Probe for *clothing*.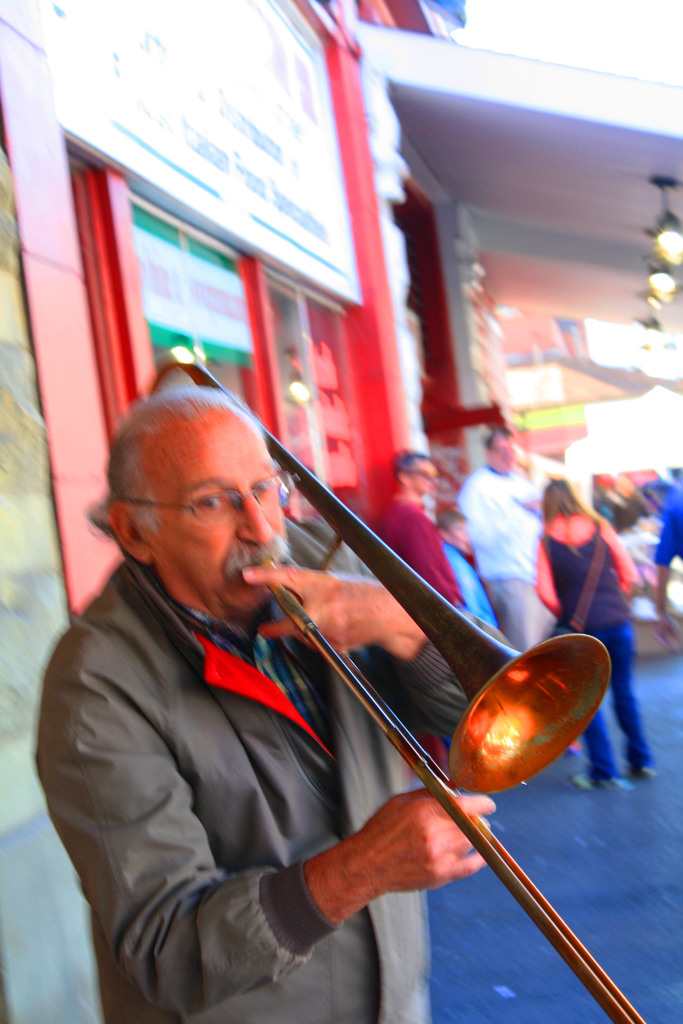
Probe result: {"x1": 446, "y1": 533, "x2": 502, "y2": 632}.
